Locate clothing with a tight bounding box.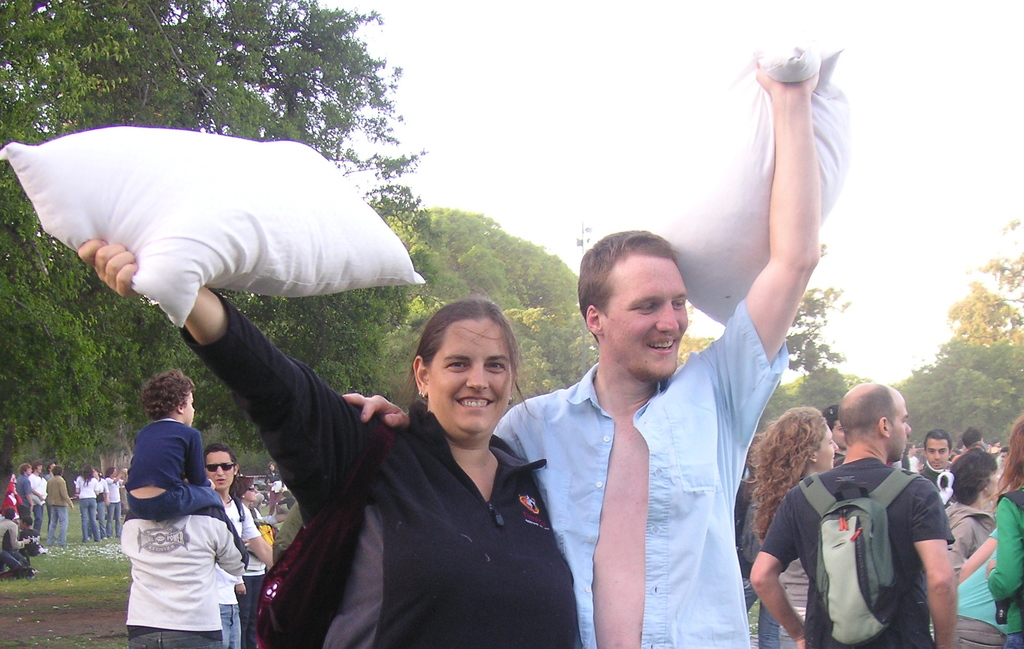
Rect(170, 324, 582, 648).
